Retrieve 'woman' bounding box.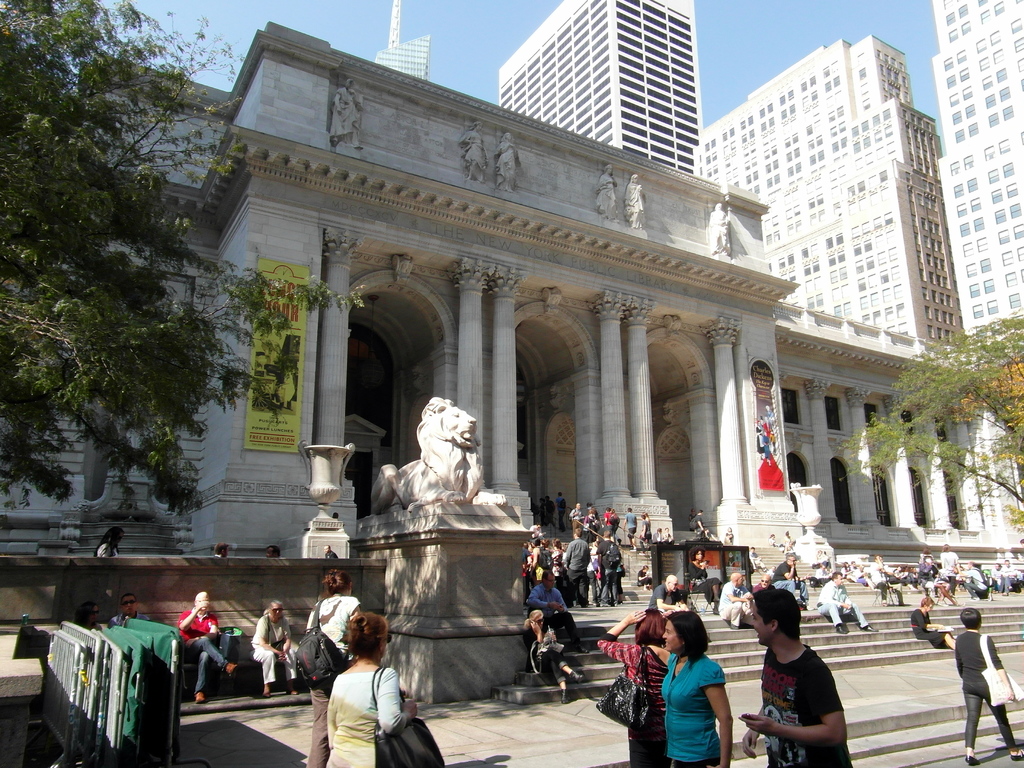
Bounding box: (left=522, top=608, right=584, bottom=703).
